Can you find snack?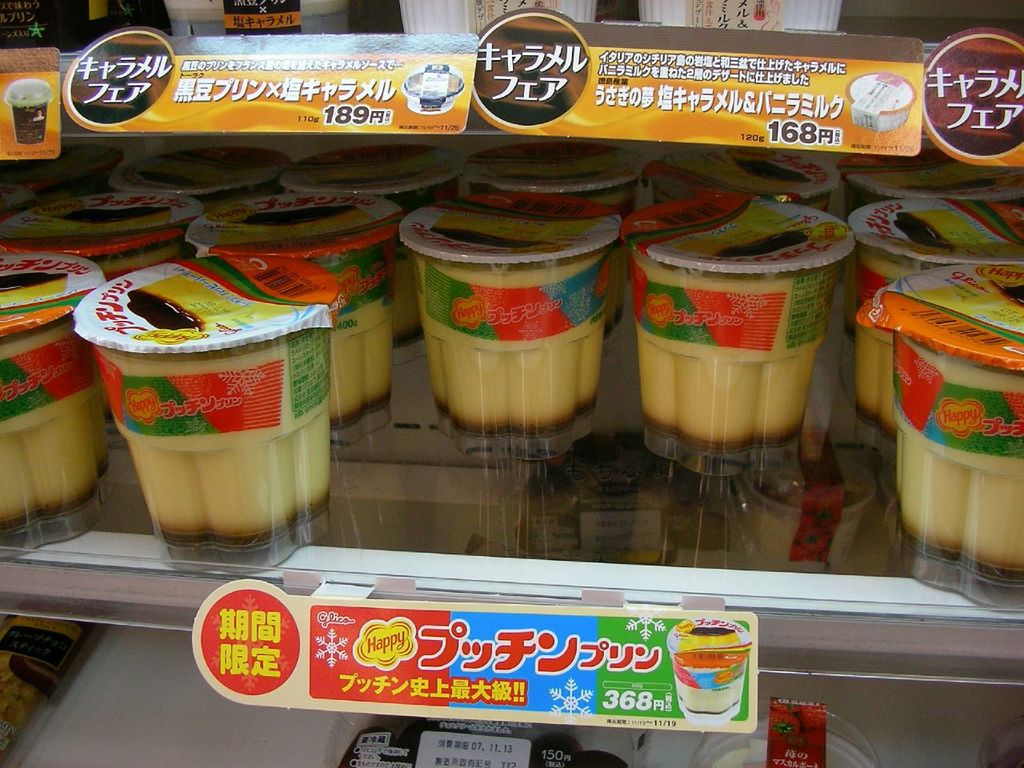
Yes, bounding box: 637 194 823 454.
